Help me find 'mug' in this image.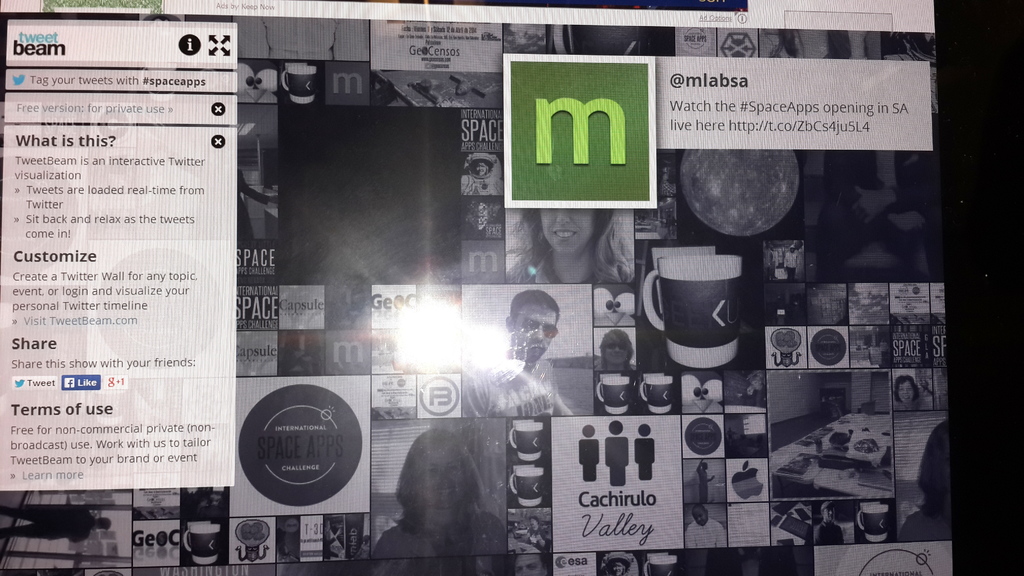
Found it: 645:554:676:575.
